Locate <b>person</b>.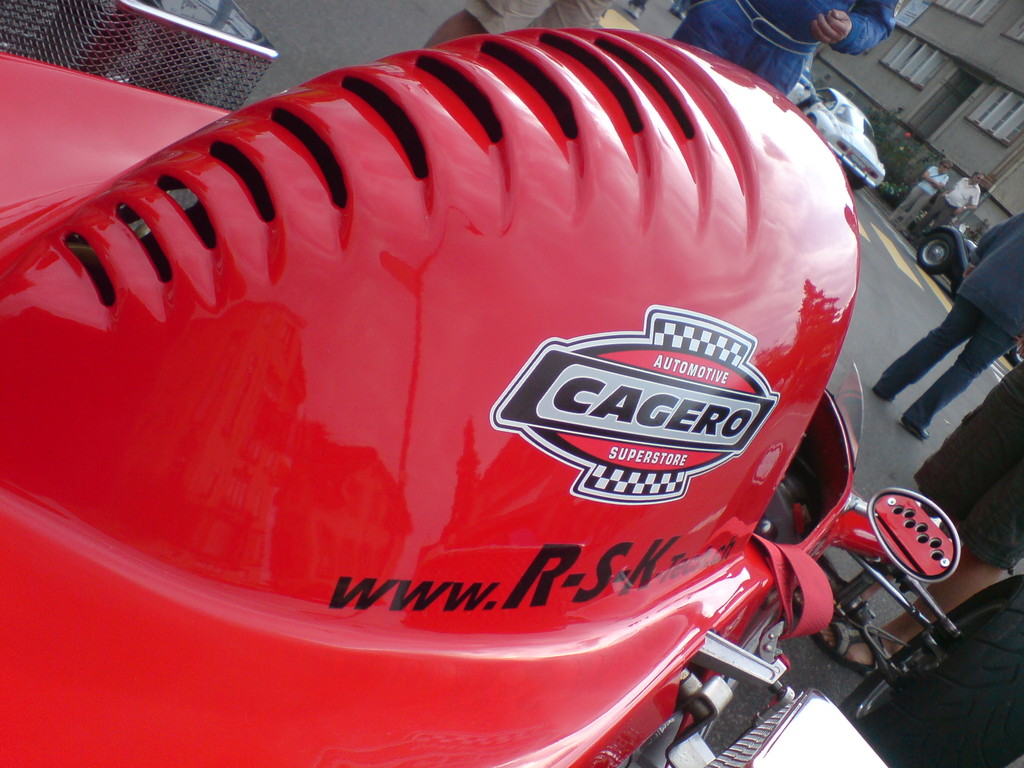
Bounding box: [906, 170, 986, 250].
